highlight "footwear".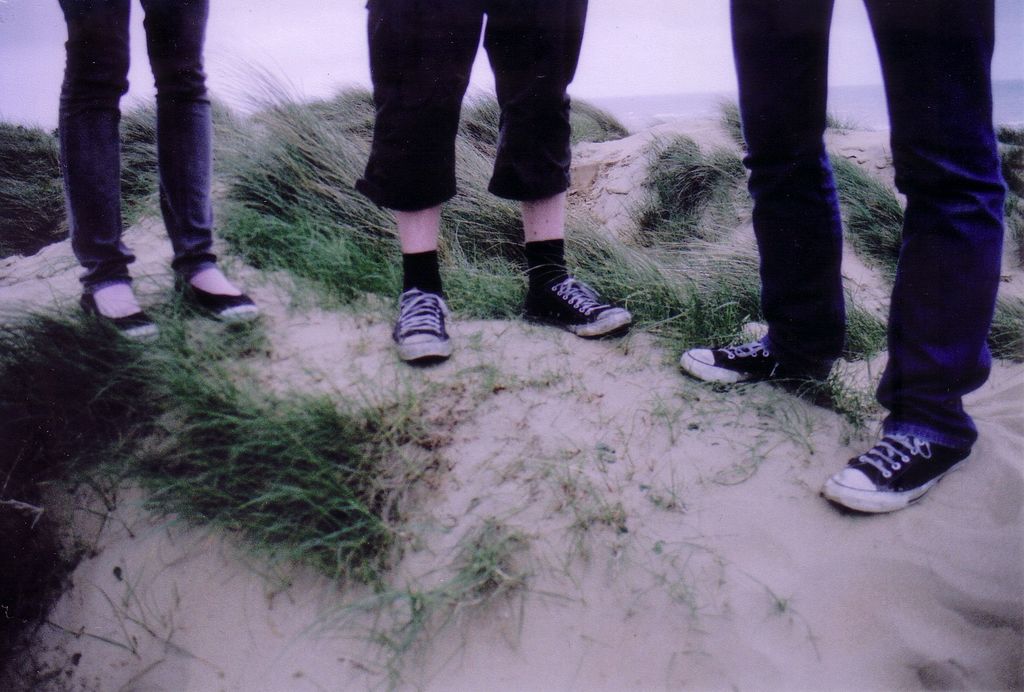
Highlighted region: [left=815, top=434, right=972, bottom=508].
